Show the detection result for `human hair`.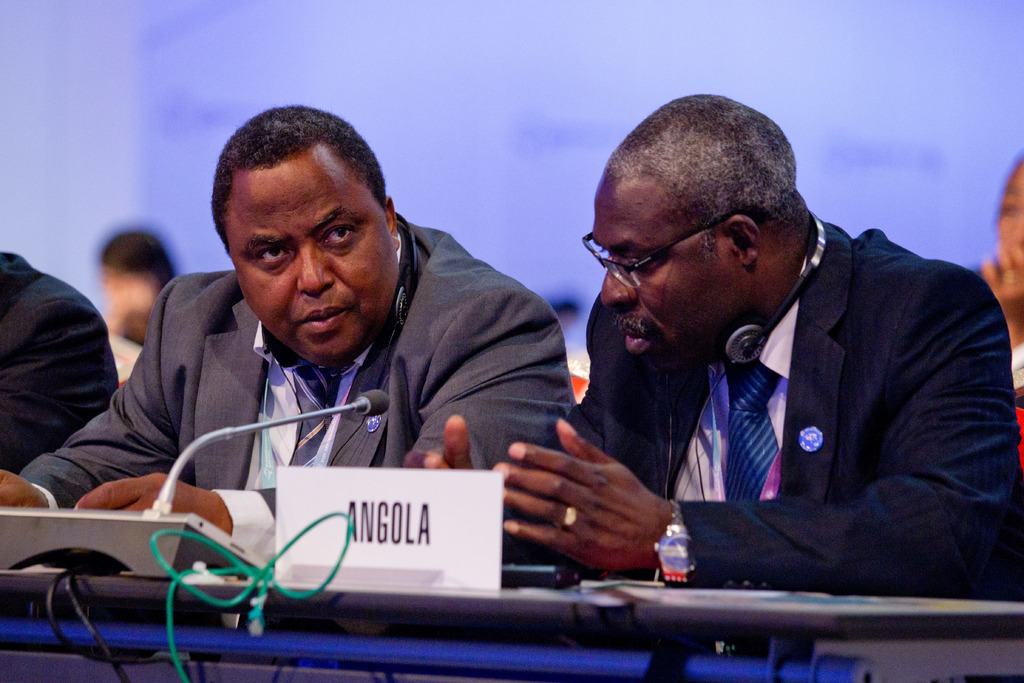
Rect(604, 94, 799, 249).
